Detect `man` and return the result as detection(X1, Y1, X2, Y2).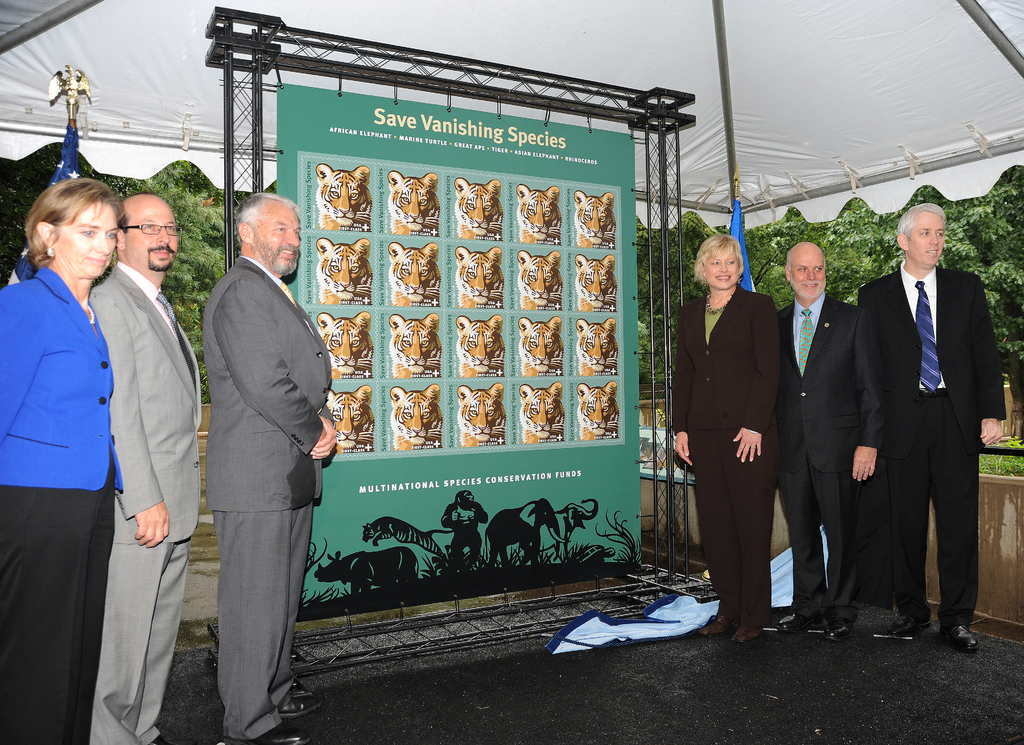
detection(209, 191, 338, 744).
